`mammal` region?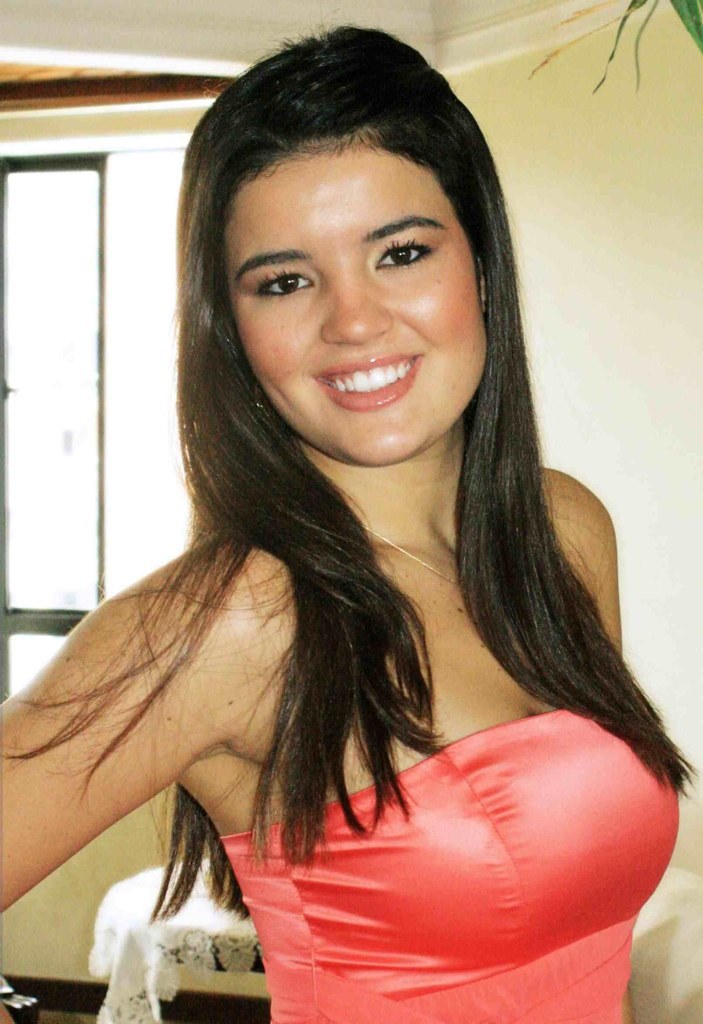
crop(23, 16, 690, 993)
